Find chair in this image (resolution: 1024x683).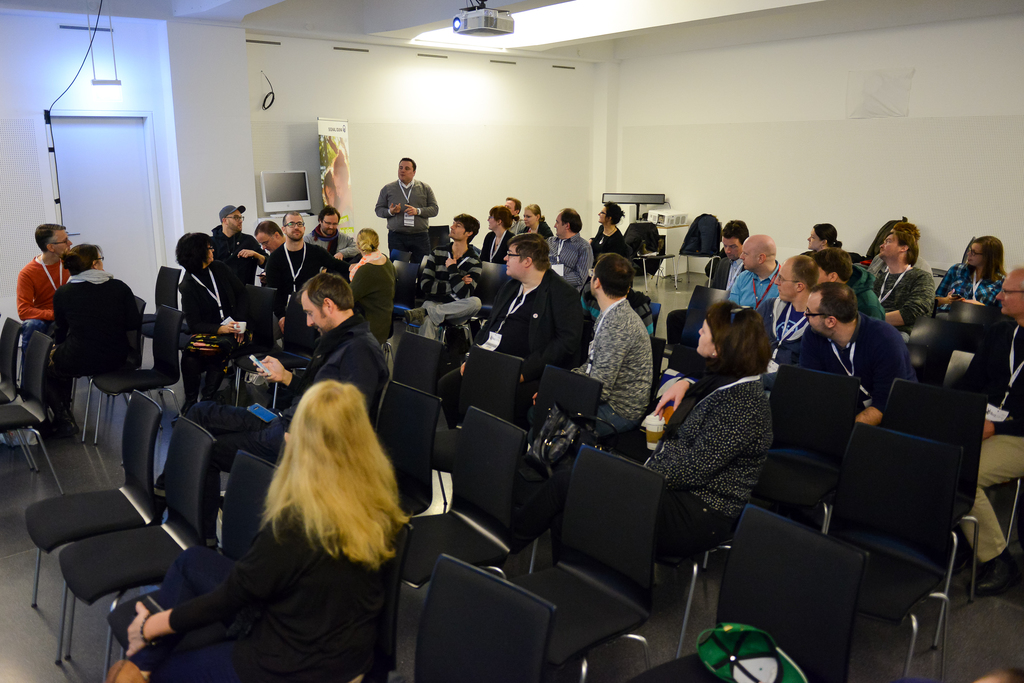
bbox(945, 296, 1011, 331).
